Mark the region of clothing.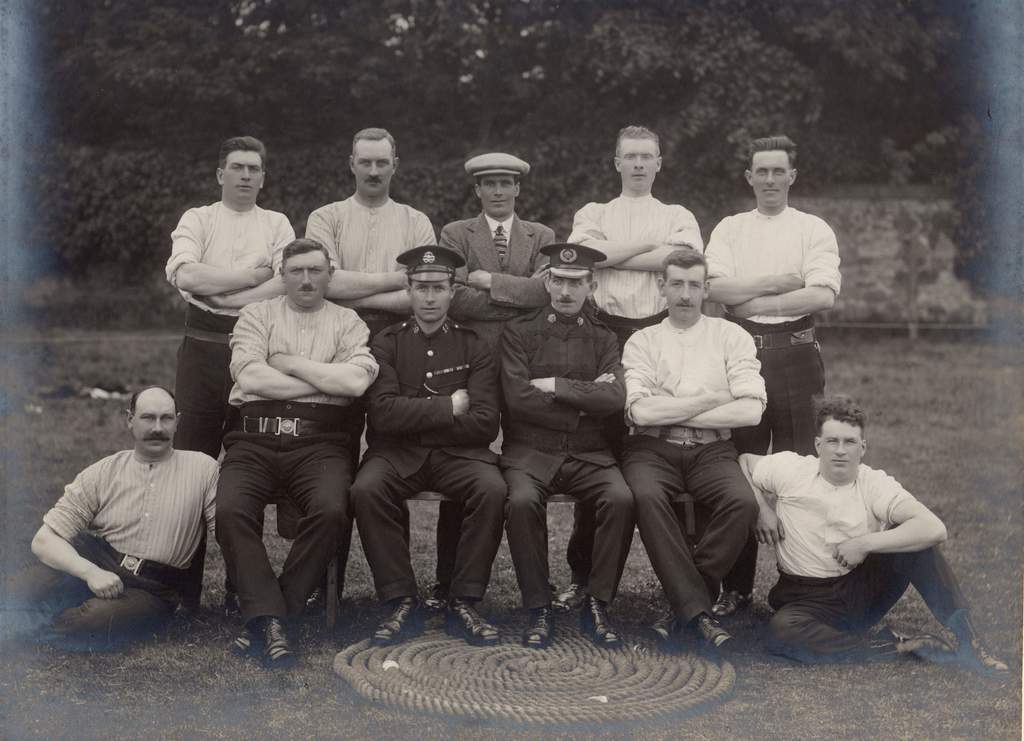
Region: <bbox>344, 315, 512, 606</bbox>.
